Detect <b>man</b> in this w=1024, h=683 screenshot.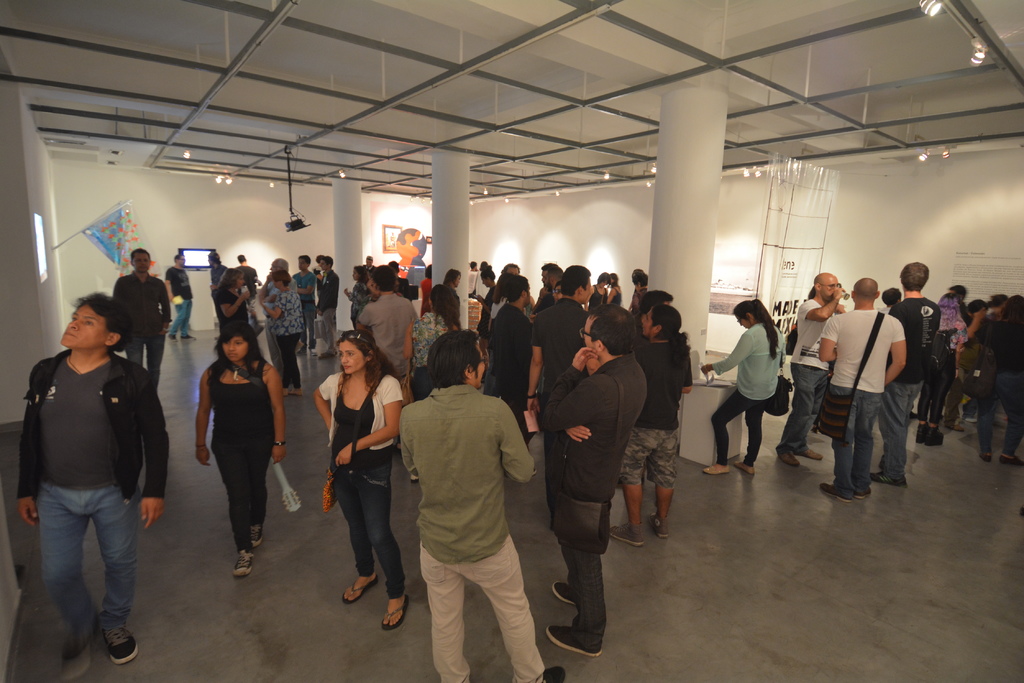
Detection: (left=232, top=250, right=270, bottom=319).
